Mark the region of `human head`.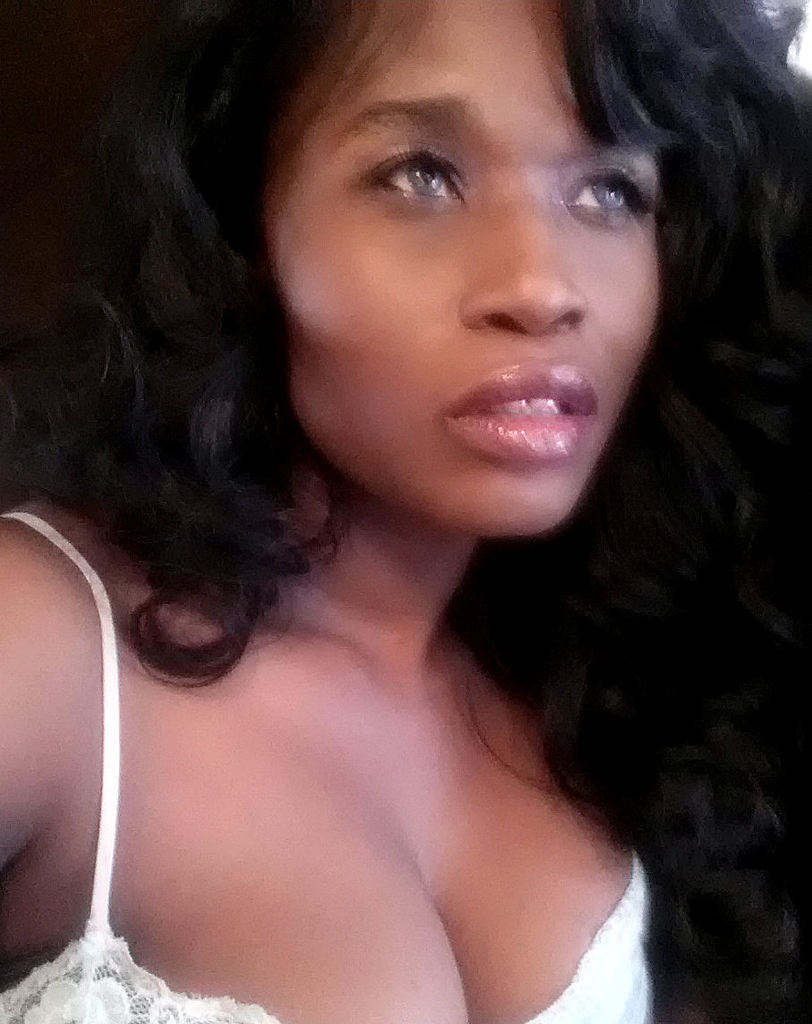
Region: left=242, top=22, right=671, bottom=560.
